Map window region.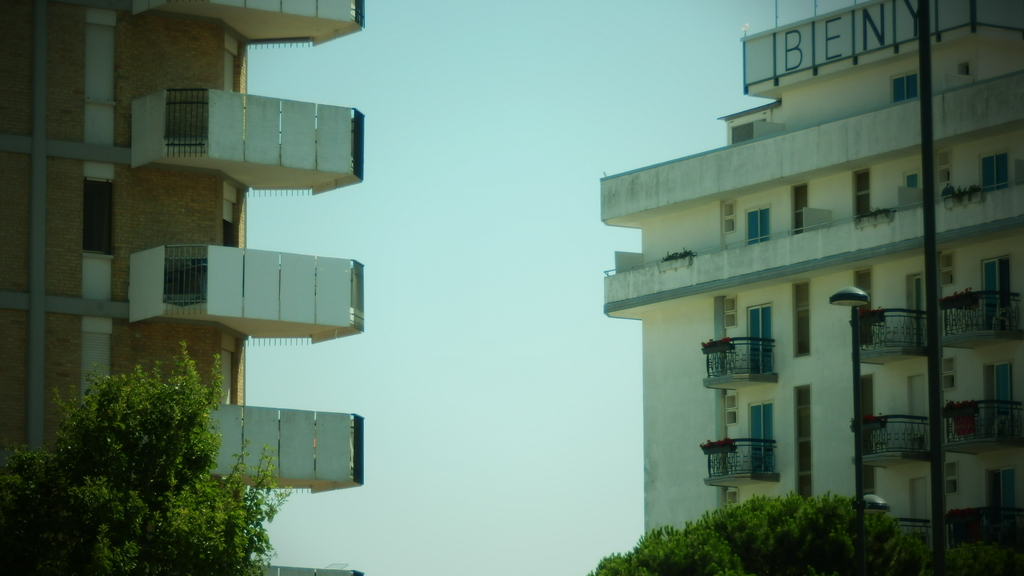
Mapped to [890,67,918,104].
